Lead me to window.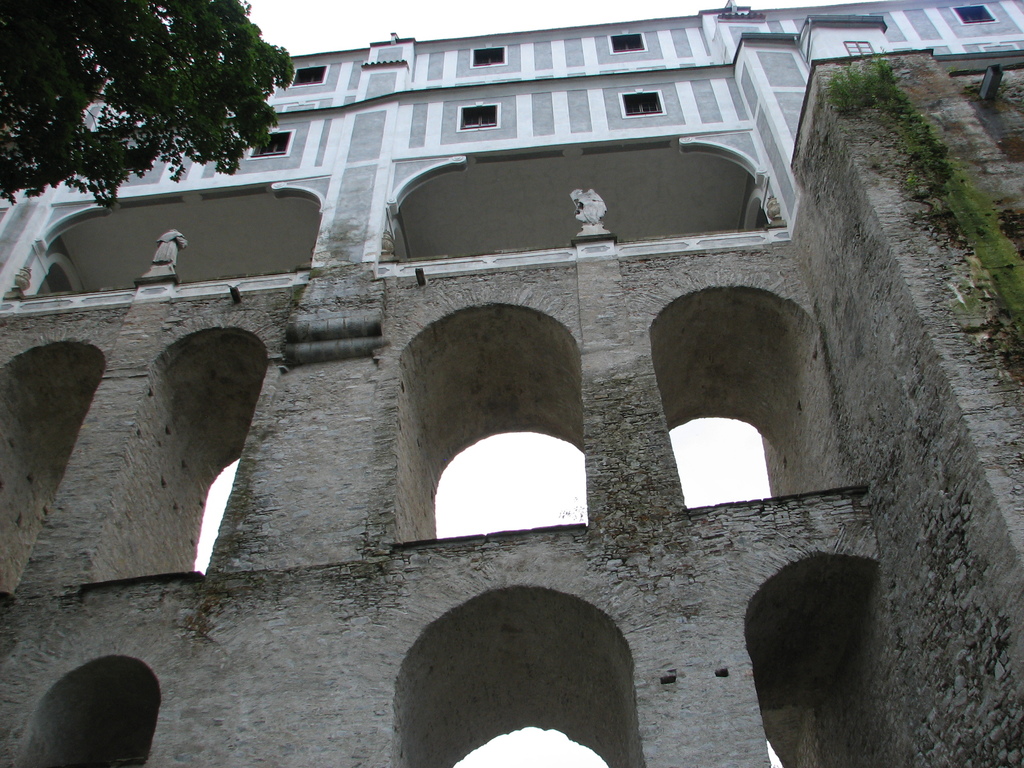
Lead to <box>842,37,877,58</box>.
